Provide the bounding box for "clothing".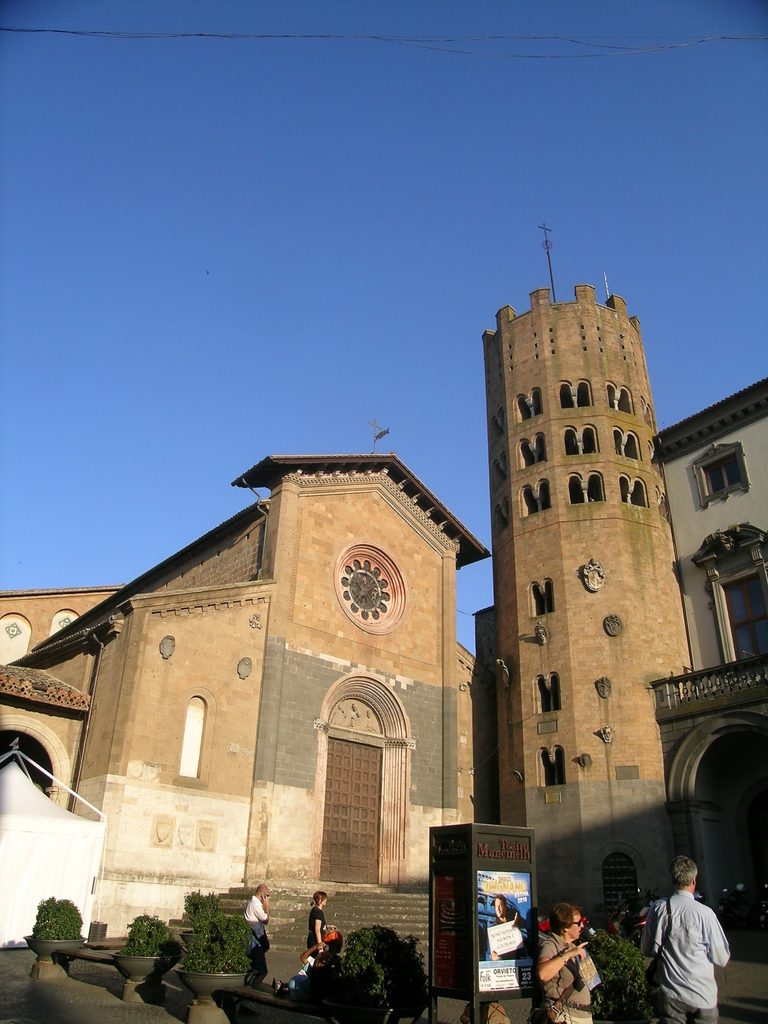
{"left": 311, "top": 911, "right": 330, "bottom": 972}.
